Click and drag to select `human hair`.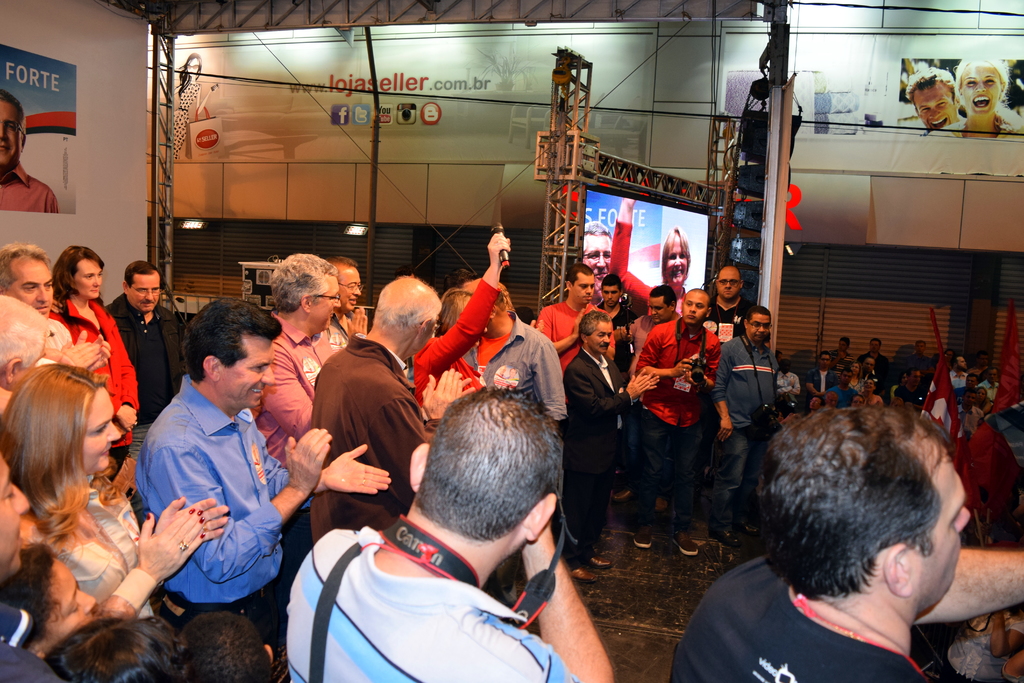
Selection: 577 309 611 346.
